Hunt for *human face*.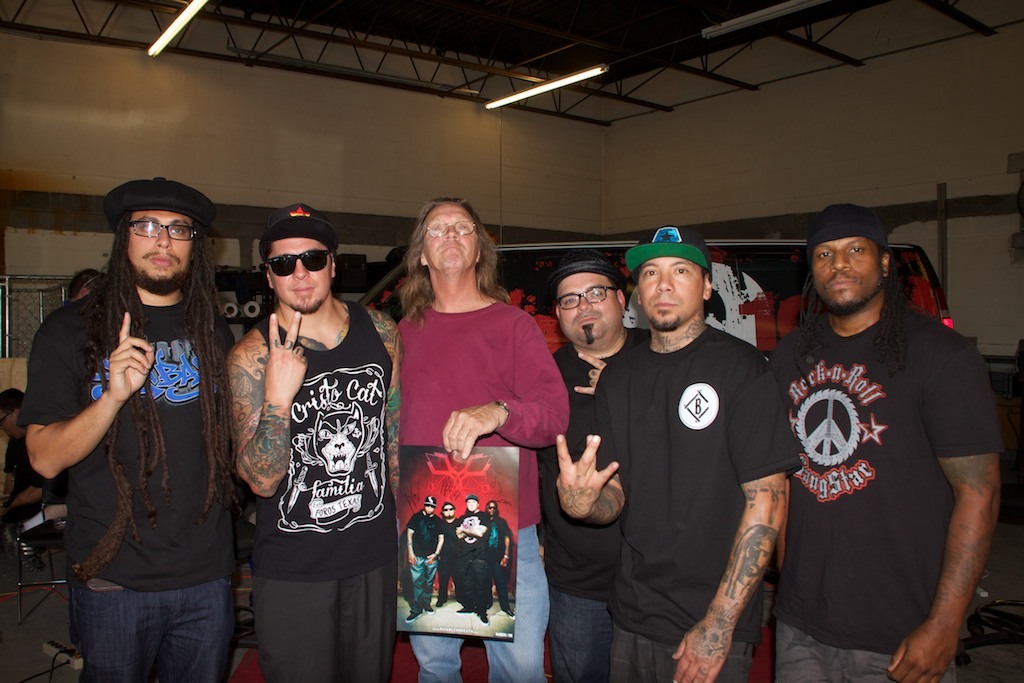
Hunted down at rect(421, 203, 478, 267).
